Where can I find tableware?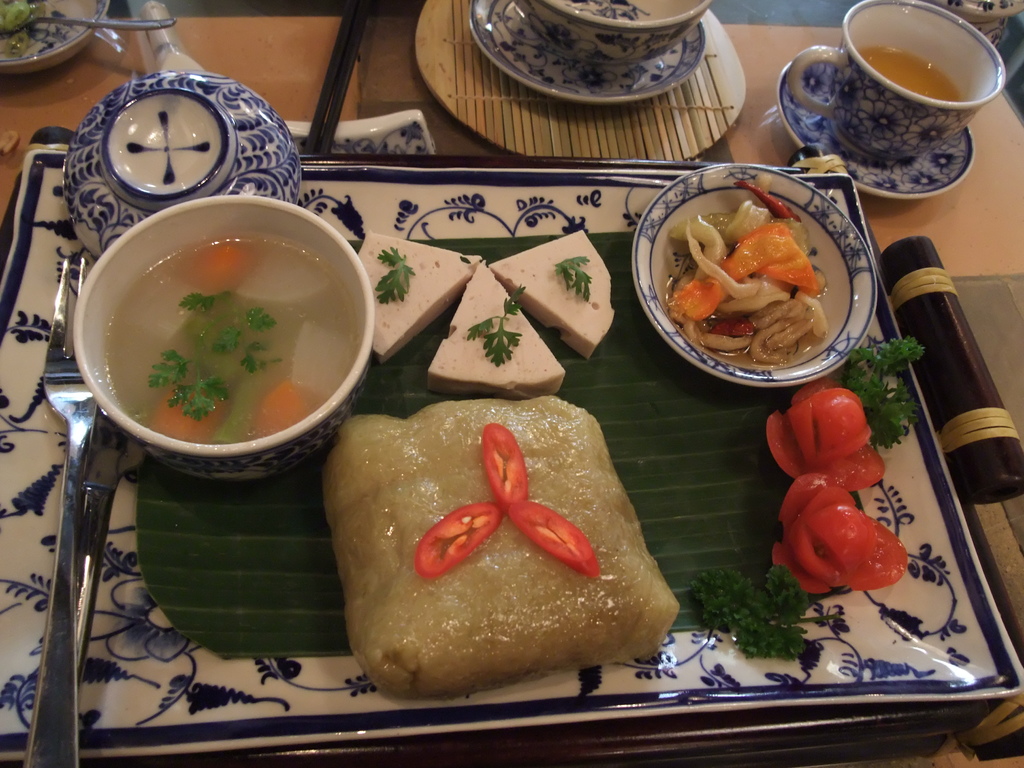
You can find it at 0,0,176,34.
